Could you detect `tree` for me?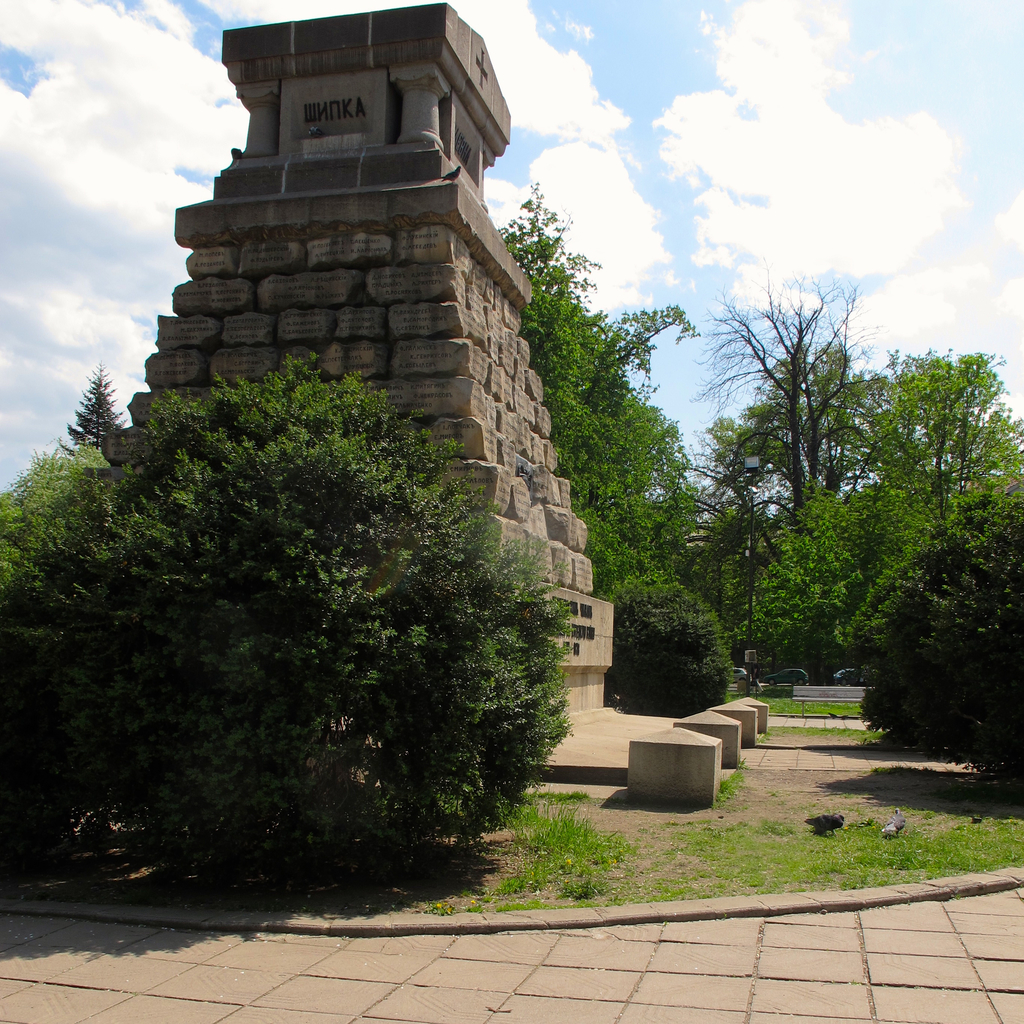
Detection result: Rect(18, 308, 576, 904).
